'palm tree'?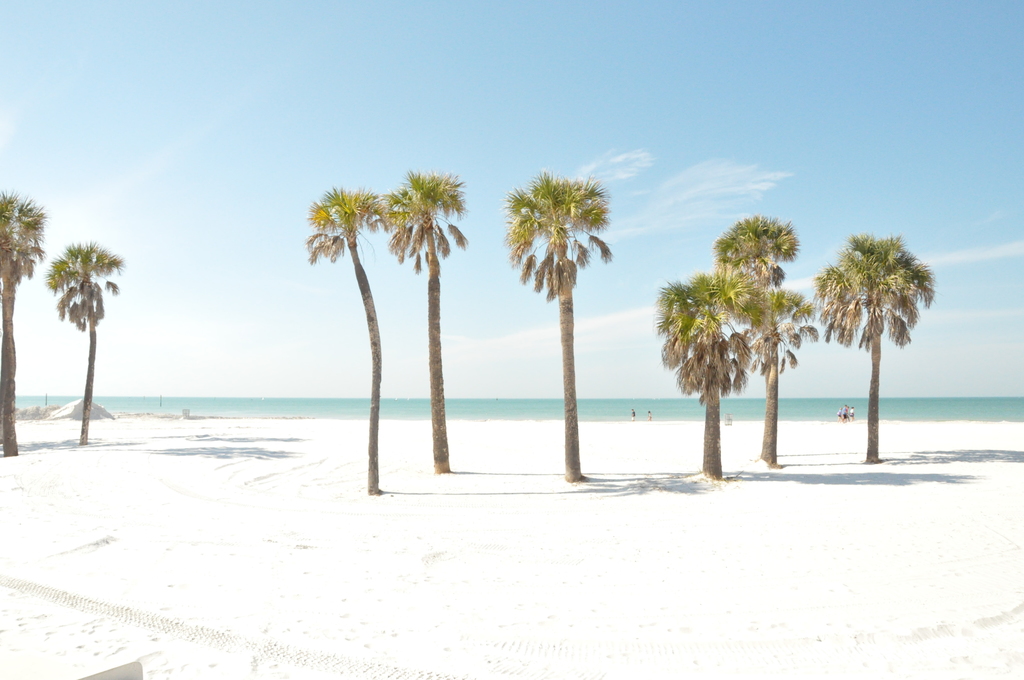
[x1=0, y1=185, x2=48, y2=453]
